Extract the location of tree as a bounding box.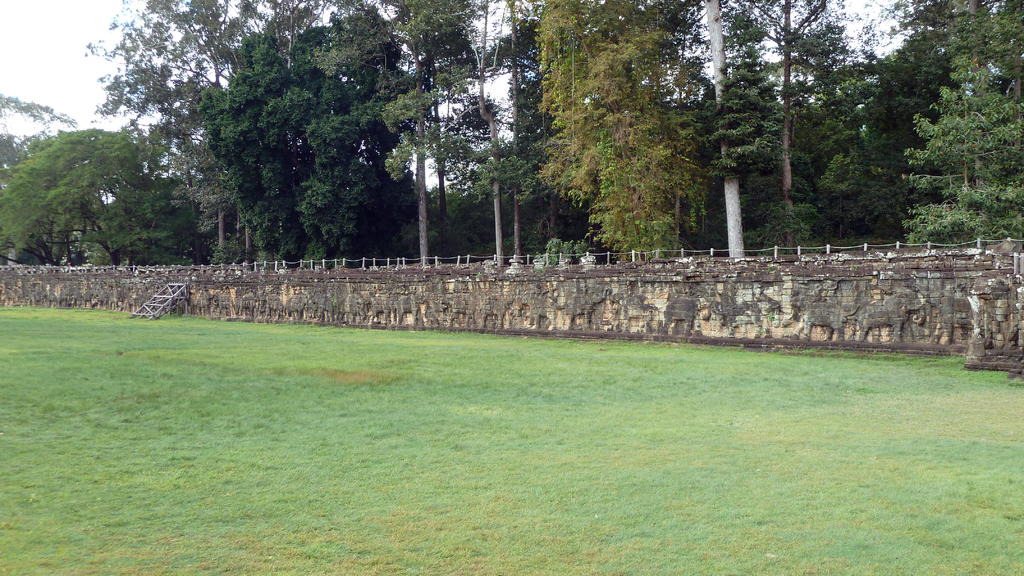
box(174, 24, 424, 288).
